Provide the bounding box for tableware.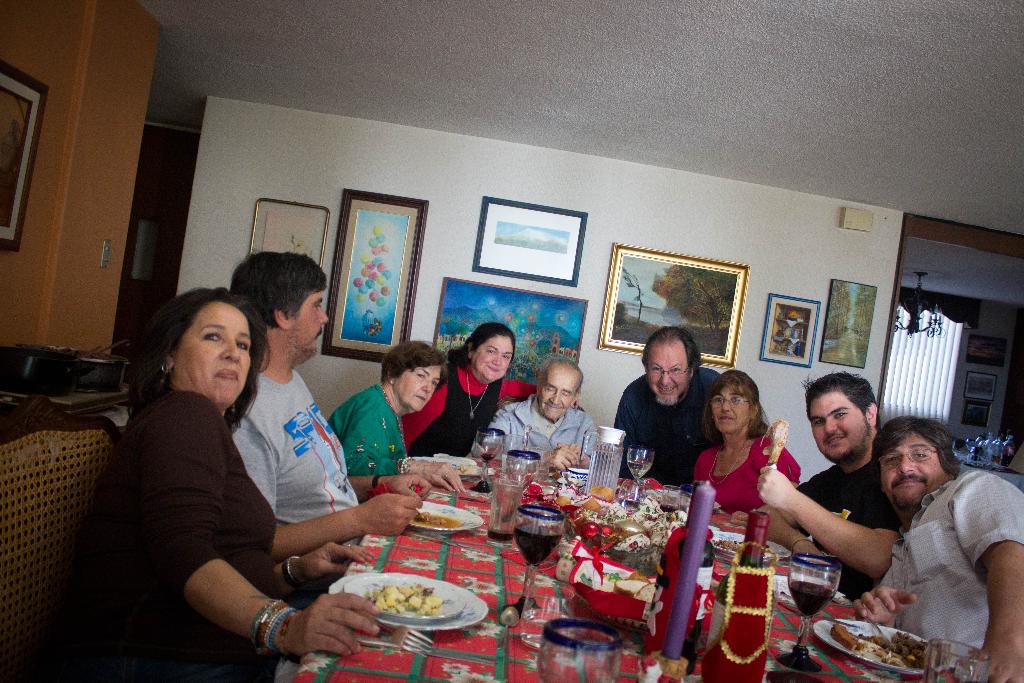
408, 503, 483, 534.
